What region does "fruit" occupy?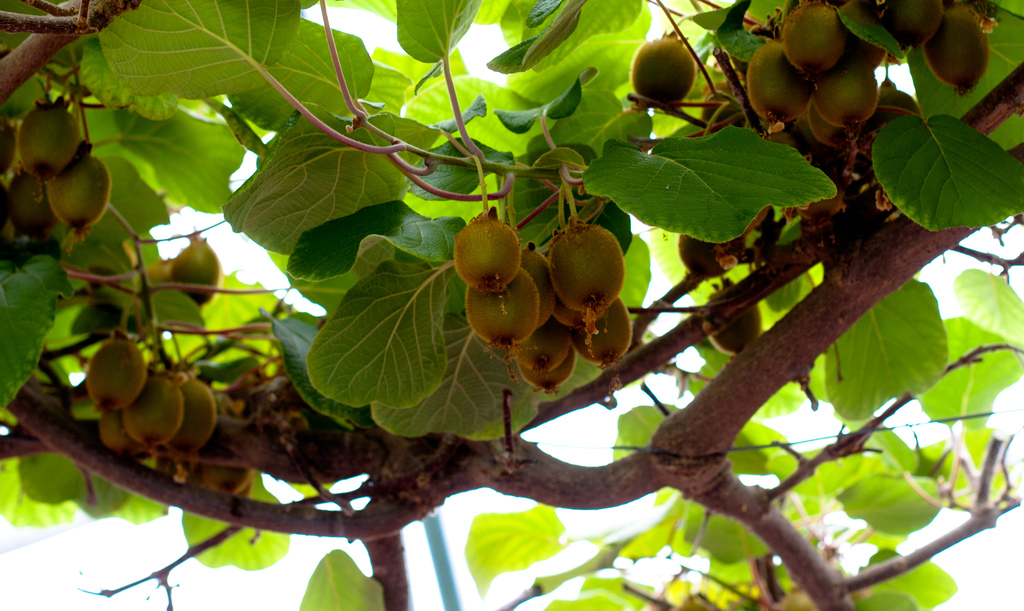
[left=170, top=233, right=219, bottom=306].
